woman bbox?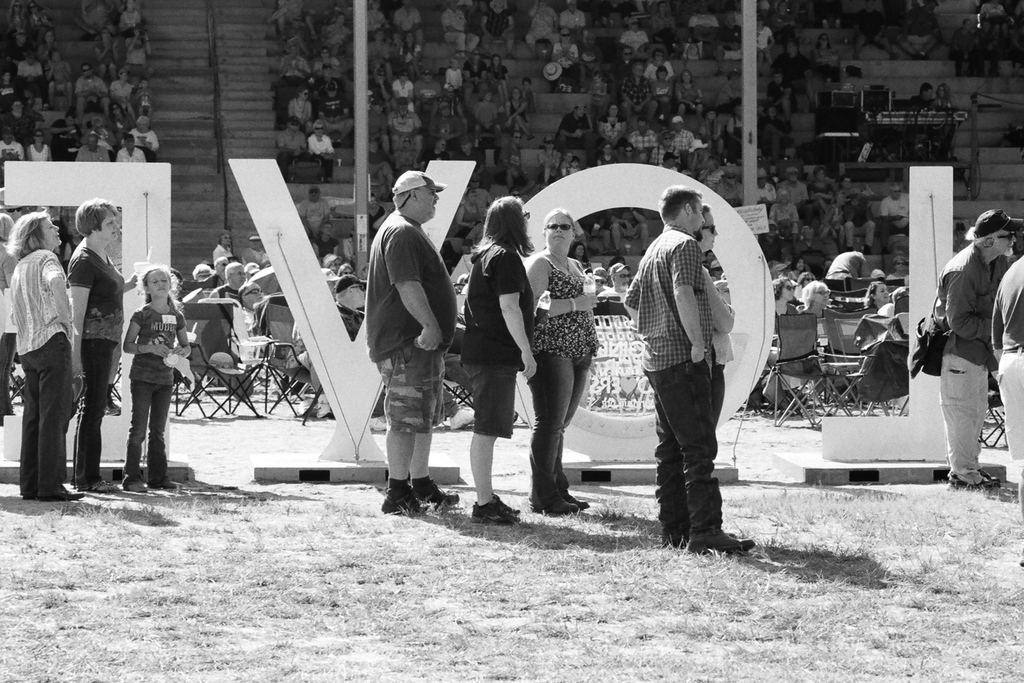
l=23, t=127, r=54, b=165
